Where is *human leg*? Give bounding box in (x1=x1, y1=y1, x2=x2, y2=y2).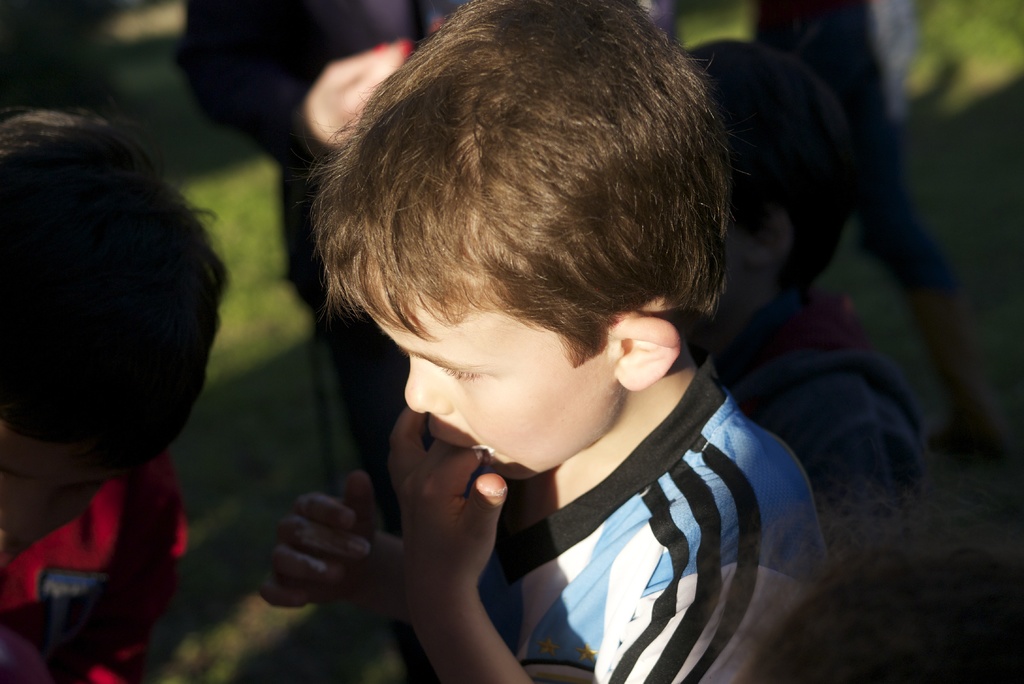
(x1=749, y1=0, x2=860, y2=138).
